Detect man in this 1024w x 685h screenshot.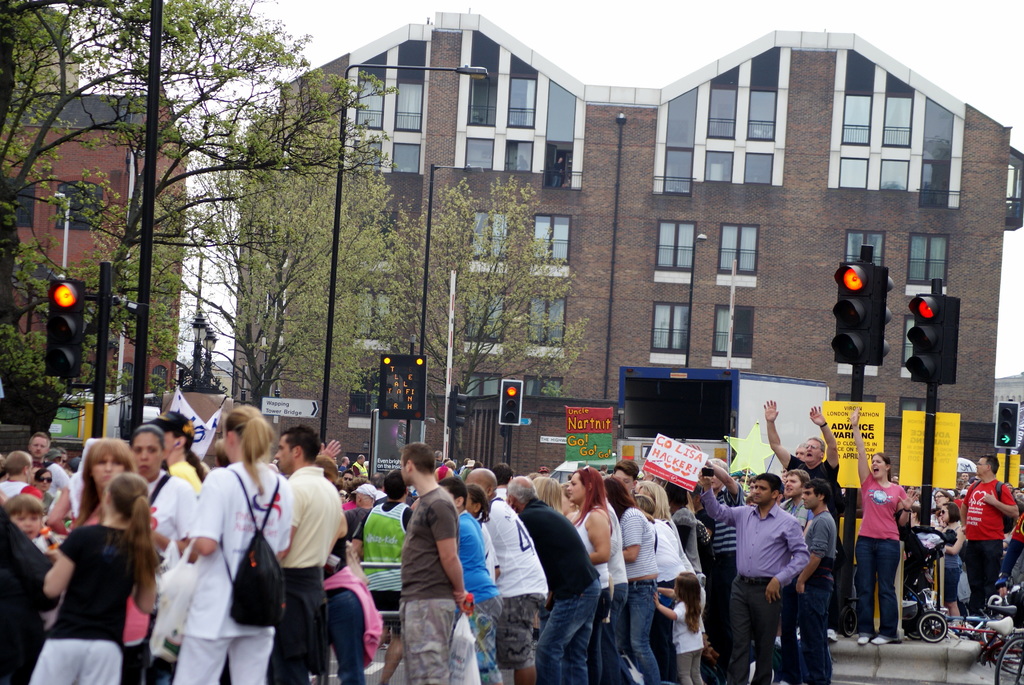
Detection: box(703, 473, 810, 682).
